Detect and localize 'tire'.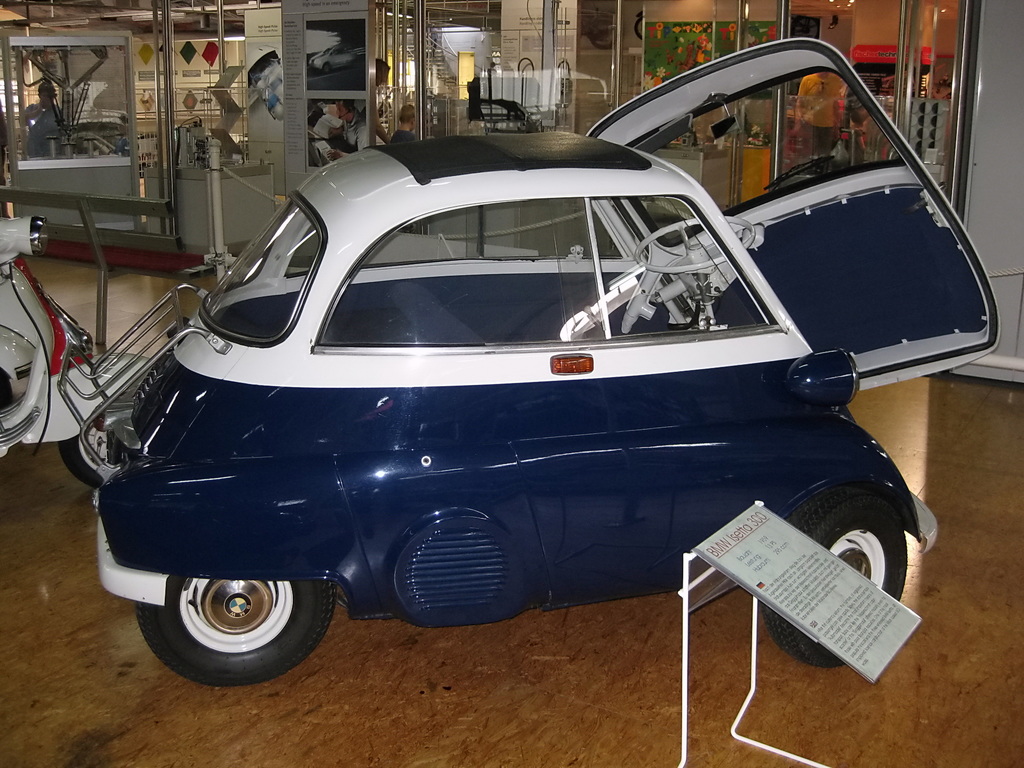
Localized at x1=54 y1=420 x2=112 y2=486.
